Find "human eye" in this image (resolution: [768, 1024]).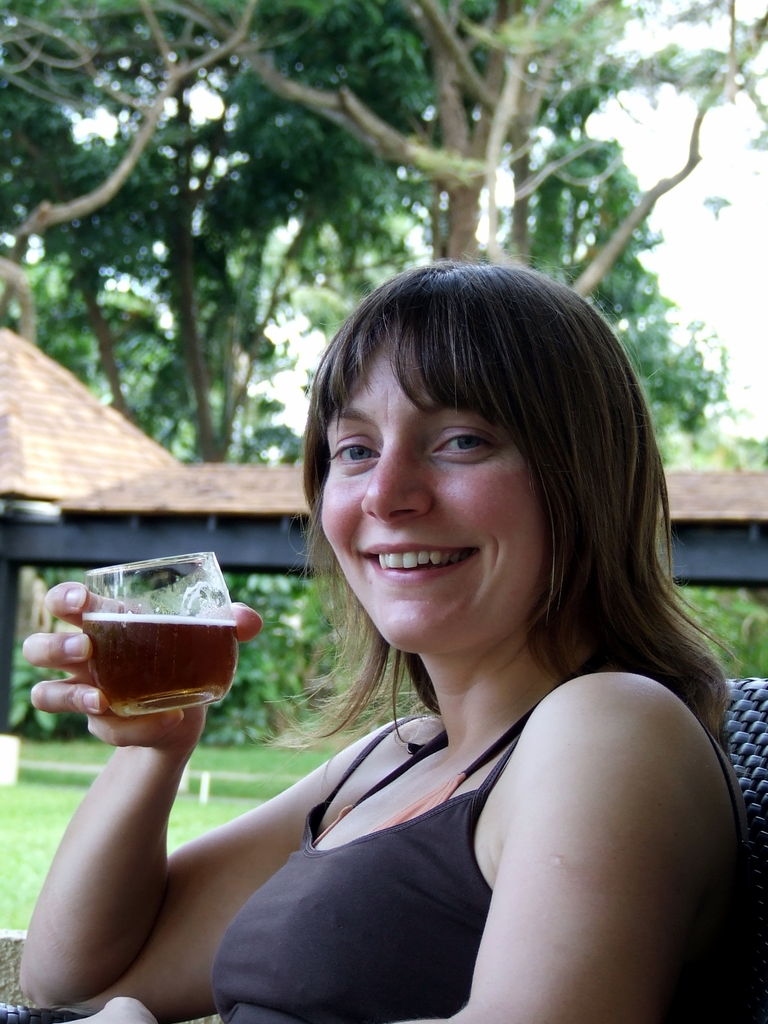
427:420:500:464.
